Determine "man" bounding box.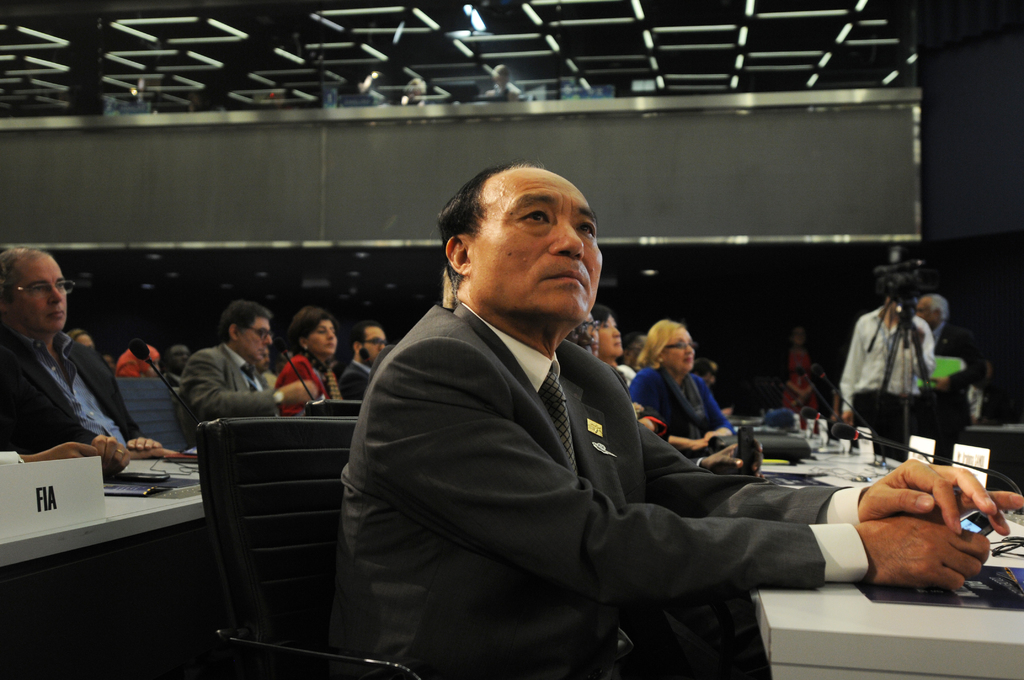
Determined: rect(337, 324, 391, 397).
